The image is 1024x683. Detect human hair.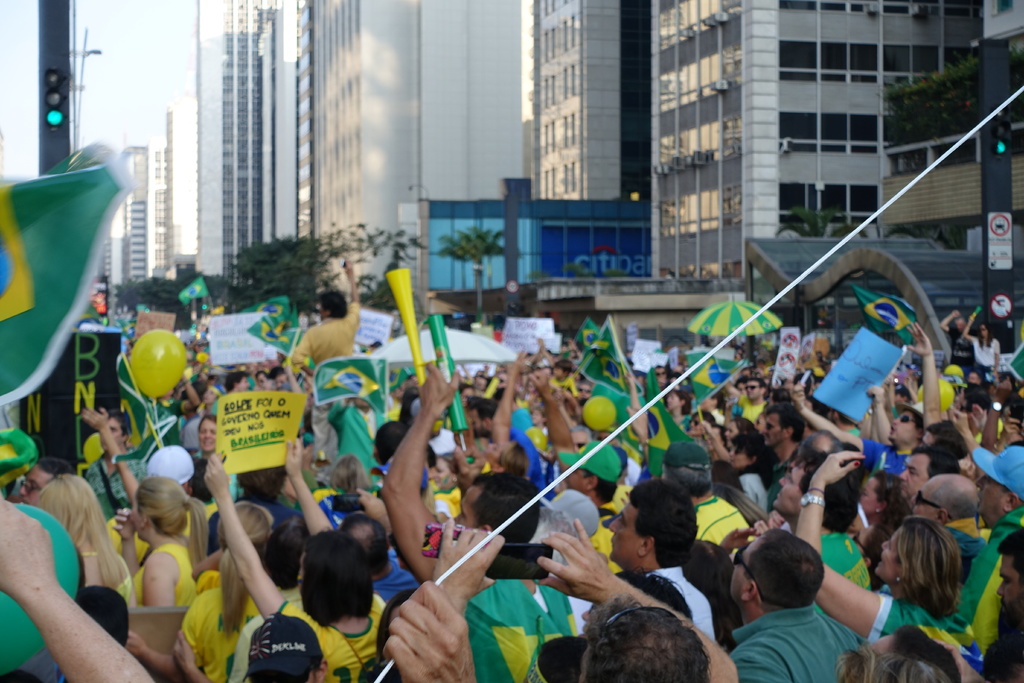
Detection: region(862, 468, 915, 560).
